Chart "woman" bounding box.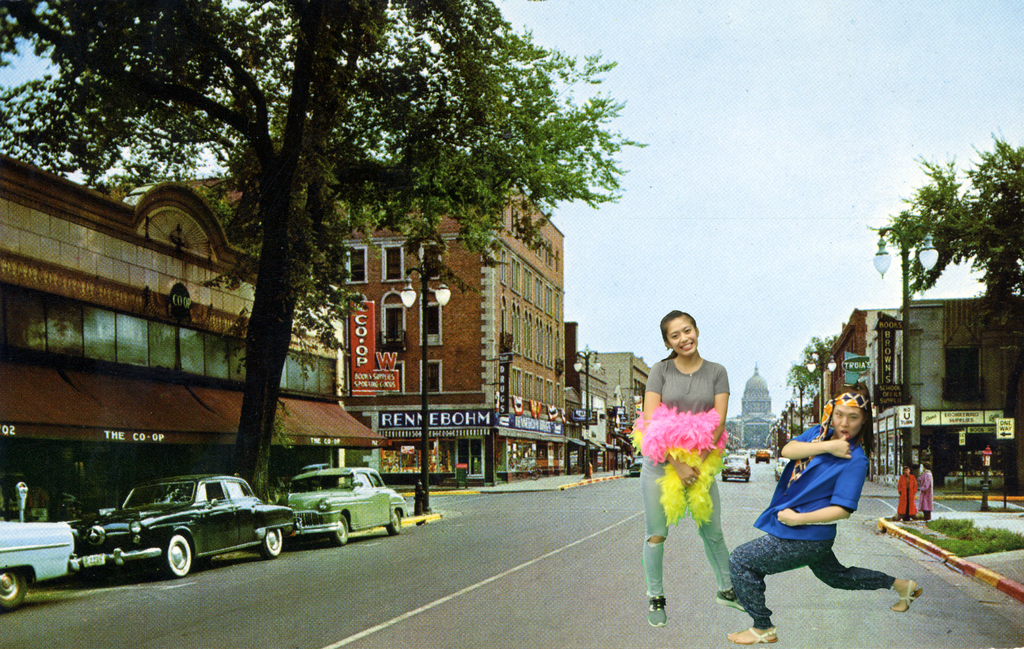
Charted: 640 307 753 630.
